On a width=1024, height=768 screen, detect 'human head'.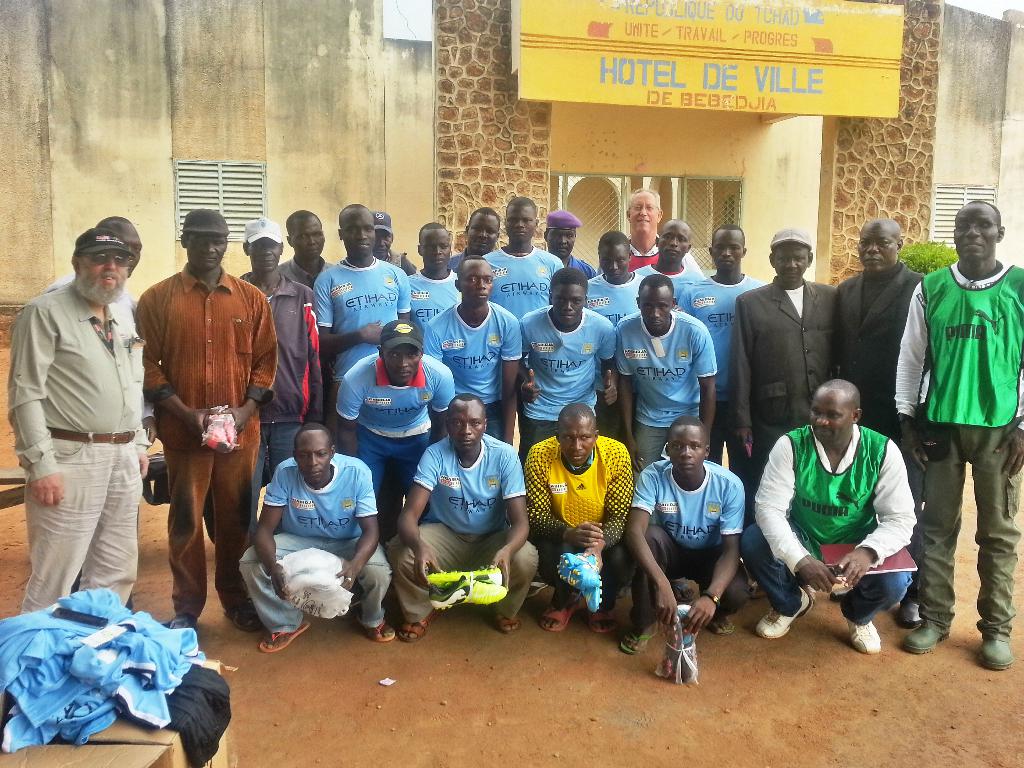
446:388:484:458.
